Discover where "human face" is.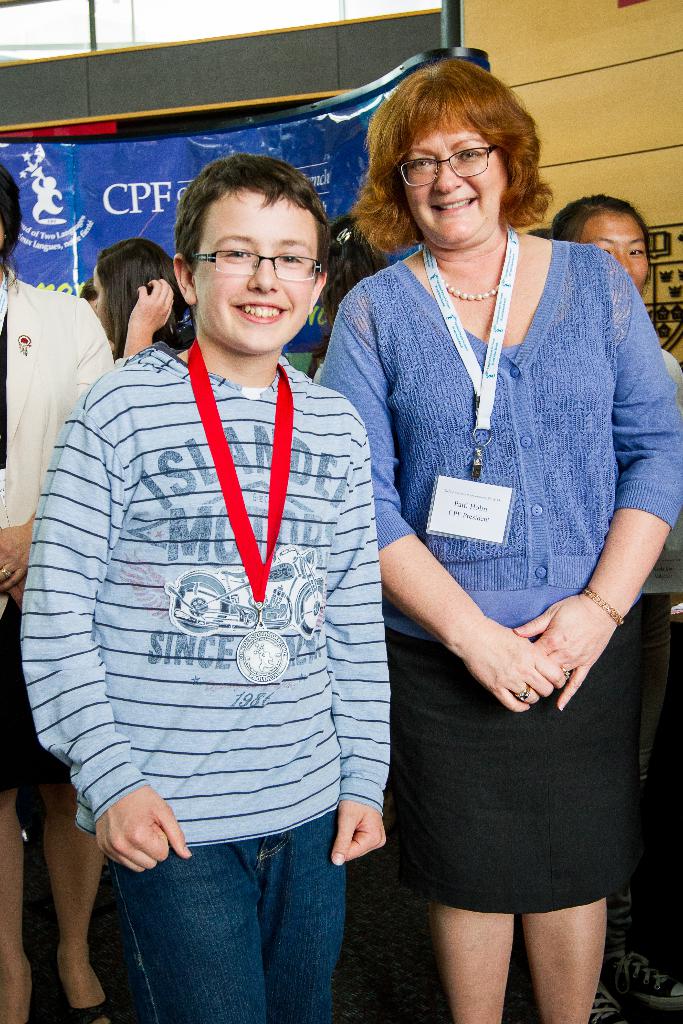
Discovered at {"x1": 577, "y1": 207, "x2": 649, "y2": 286}.
